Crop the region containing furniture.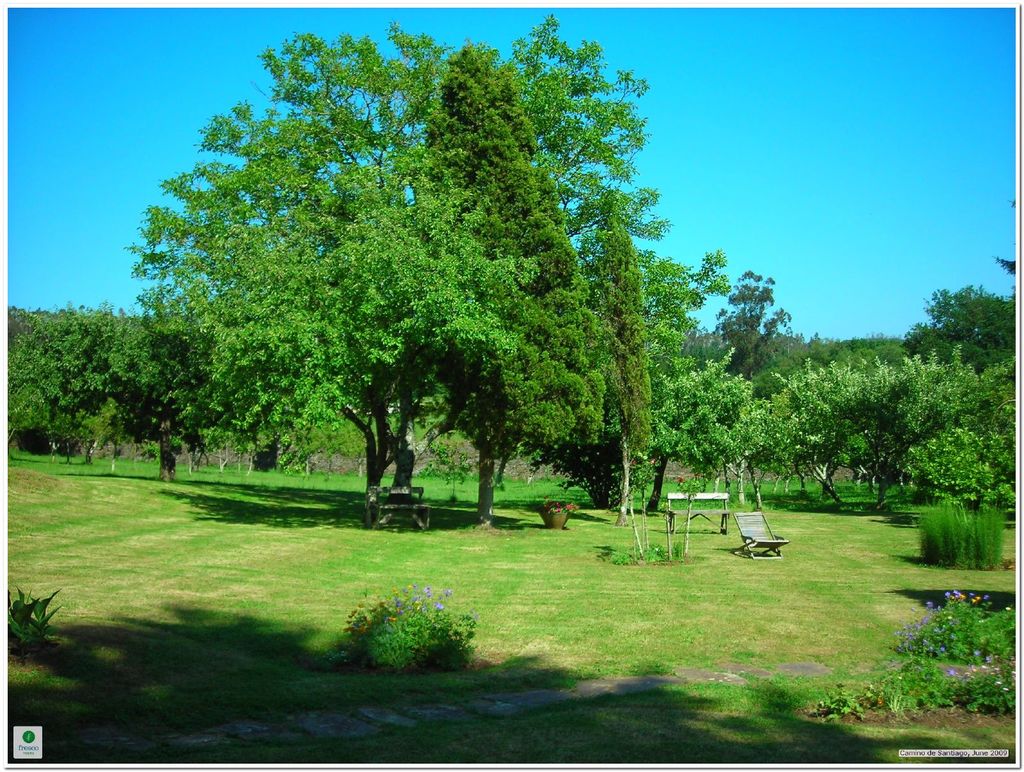
Crop region: BBox(667, 492, 731, 535).
